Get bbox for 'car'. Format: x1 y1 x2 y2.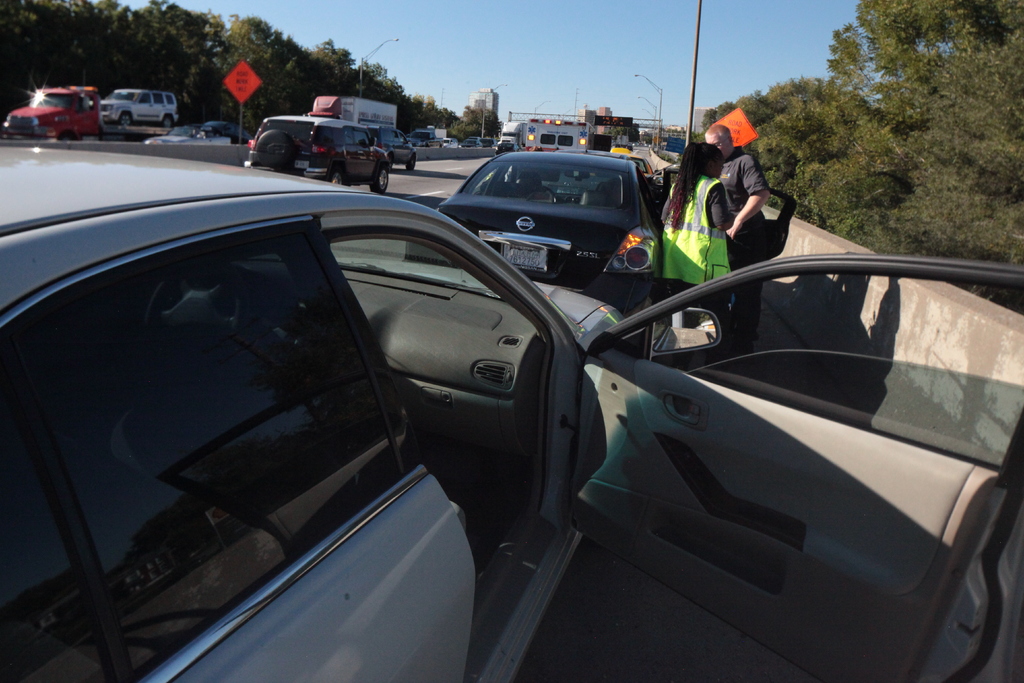
241 110 390 184.
